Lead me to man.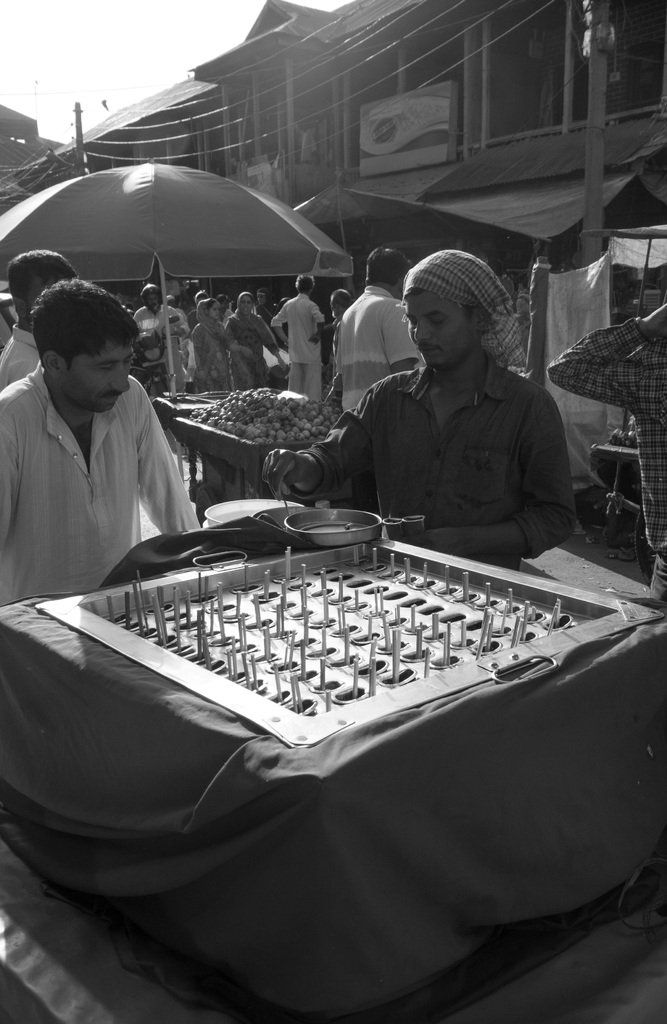
Lead to left=0, top=252, right=81, bottom=396.
